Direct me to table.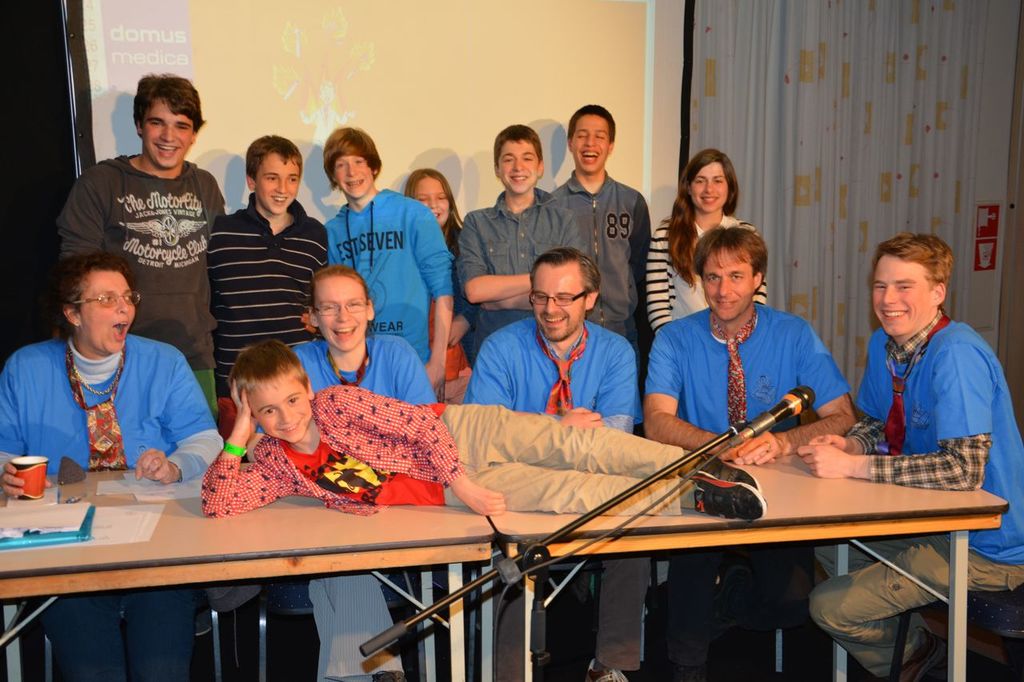
Direction: 490, 413, 1009, 676.
